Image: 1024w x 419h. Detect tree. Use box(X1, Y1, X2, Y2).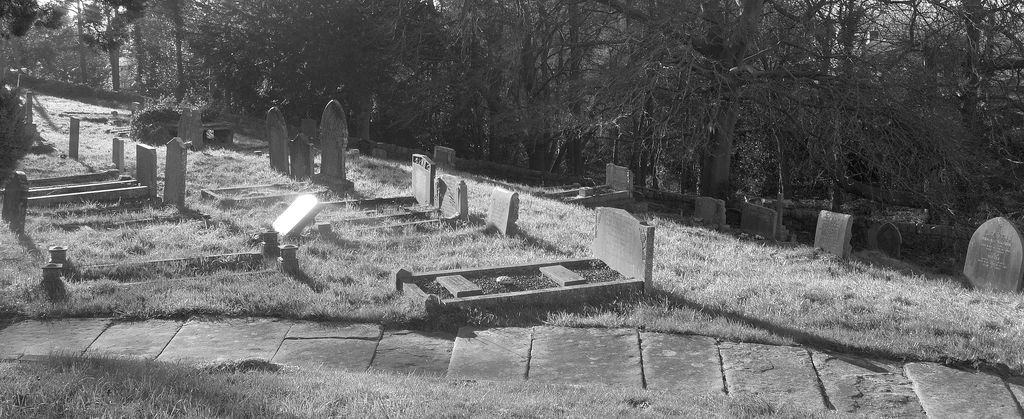
box(654, 0, 886, 211).
